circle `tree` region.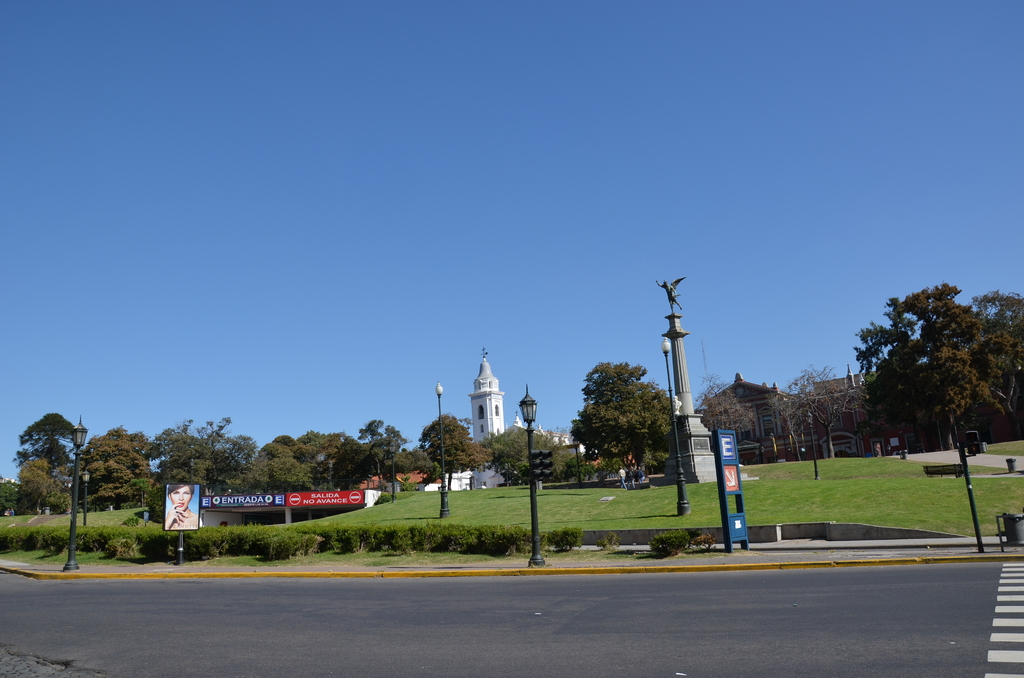
Region: 10:412:85:479.
